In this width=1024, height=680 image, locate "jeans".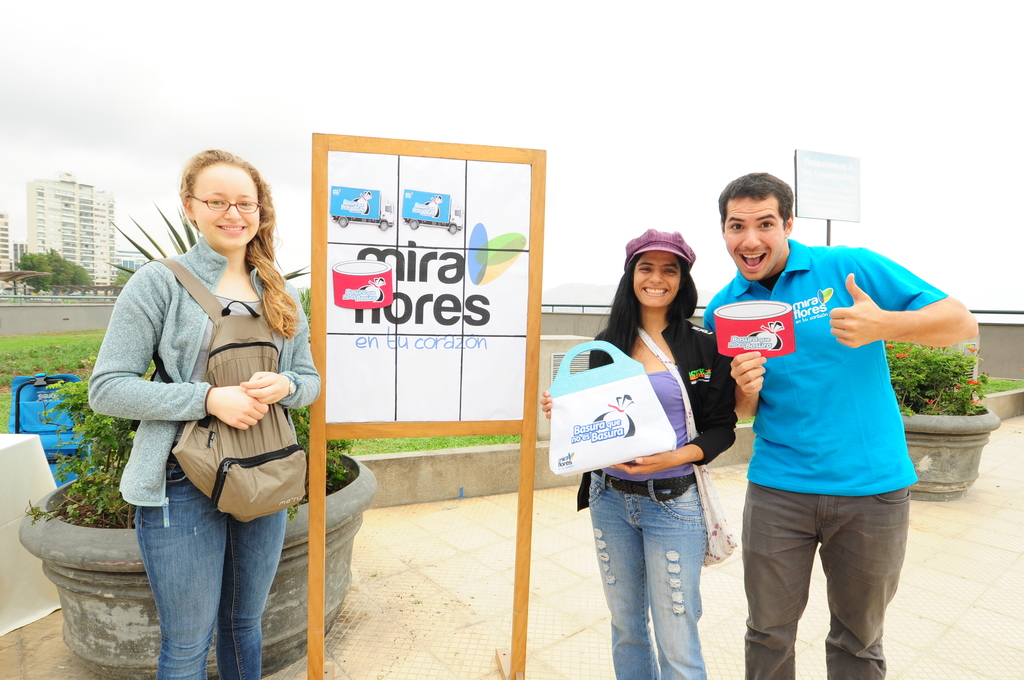
Bounding box: bbox=[597, 471, 740, 671].
